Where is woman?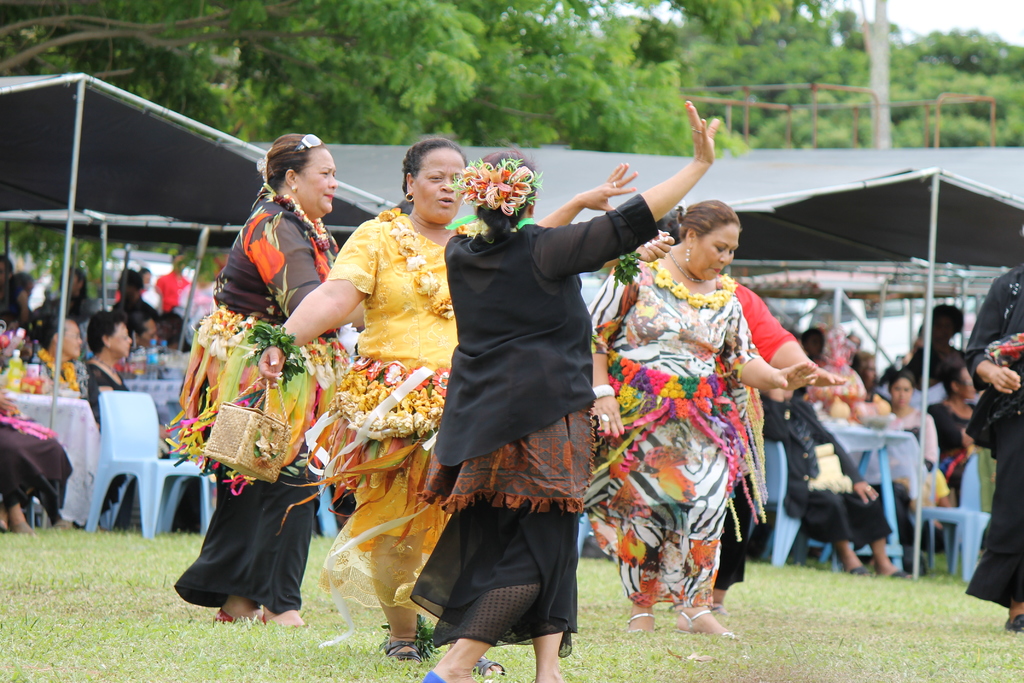
(897,303,972,390).
